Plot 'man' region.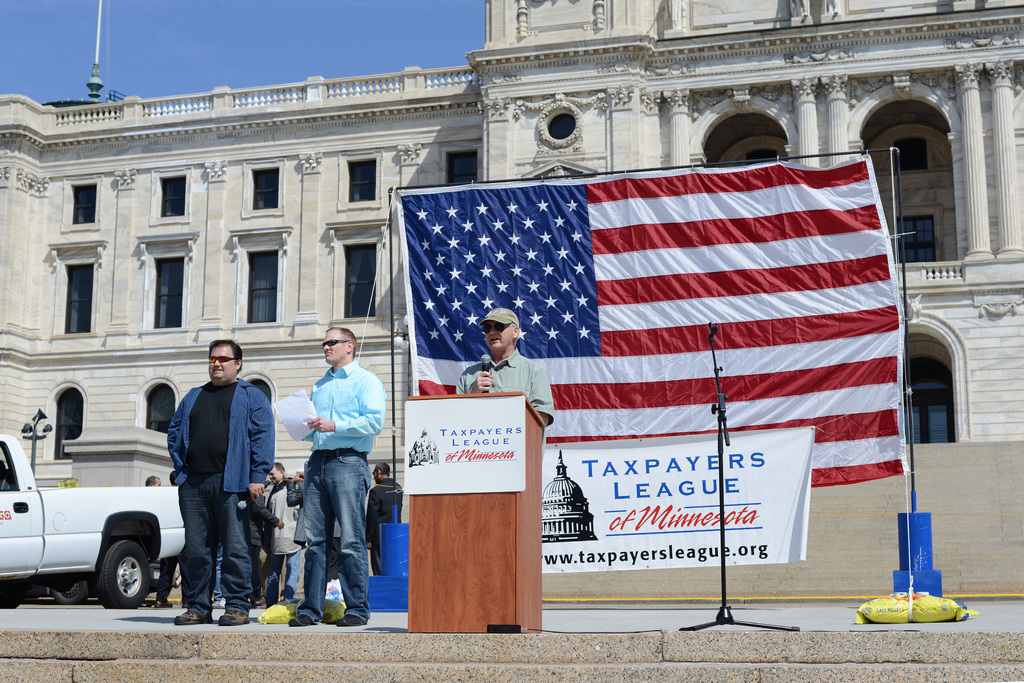
Plotted at 458,305,550,422.
